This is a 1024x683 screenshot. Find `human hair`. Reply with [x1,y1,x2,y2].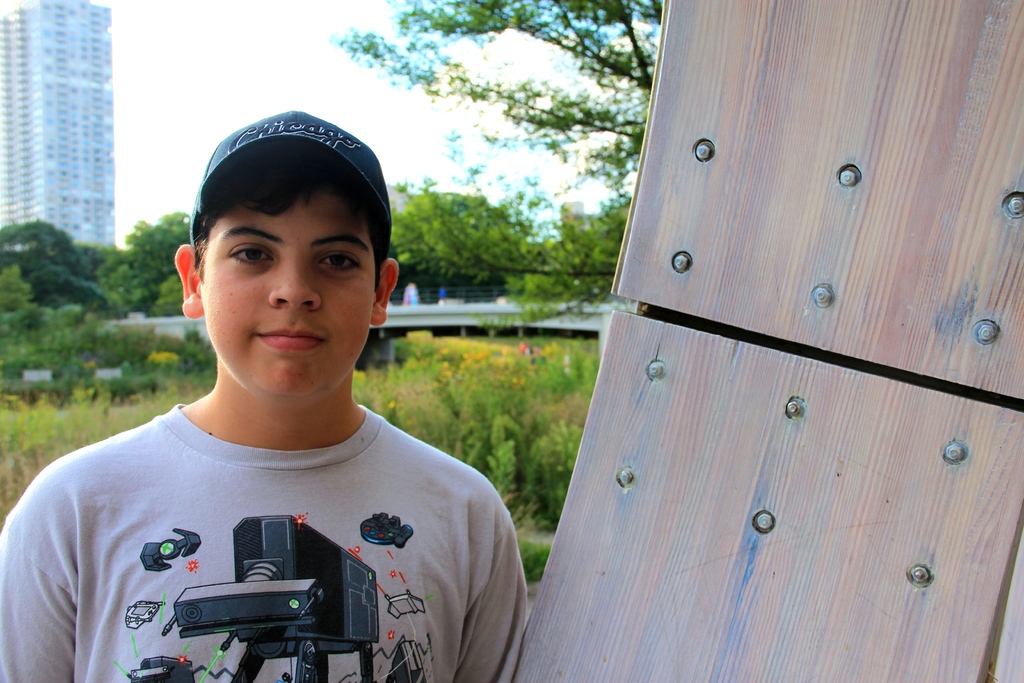
[193,154,387,287].
